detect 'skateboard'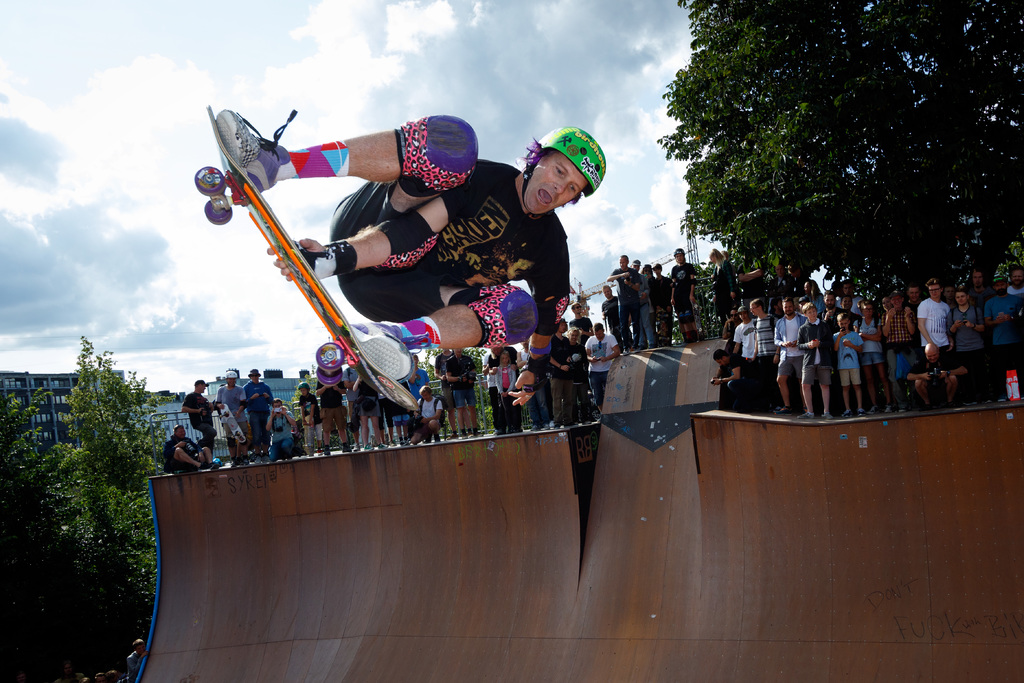
bbox=[195, 103, 422, 413]
